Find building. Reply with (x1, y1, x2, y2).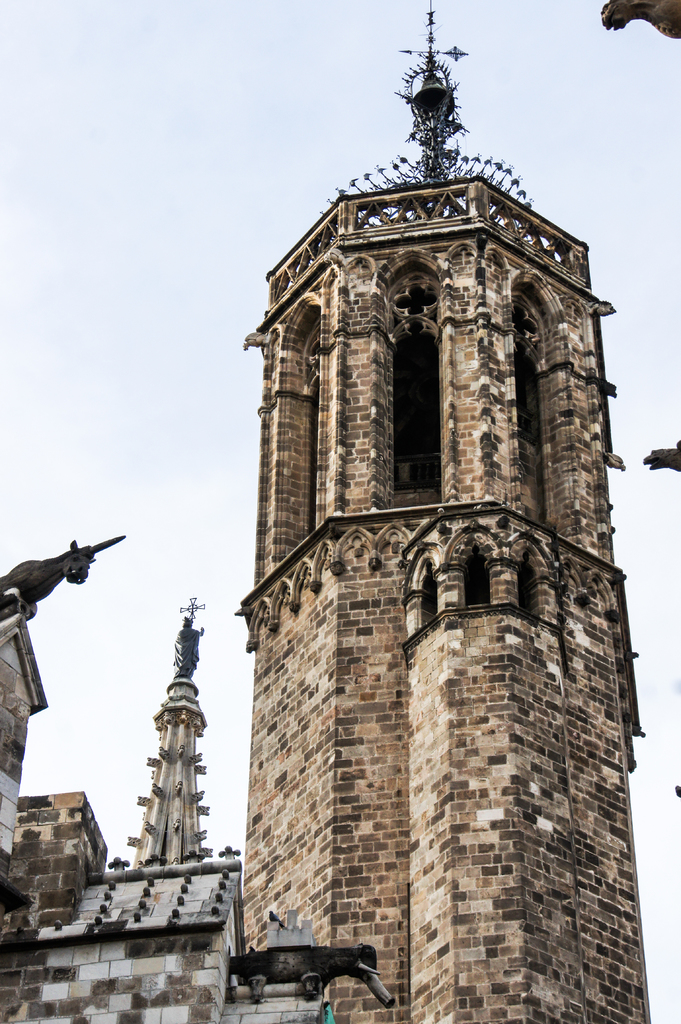
(0, 3, 638, 1023).
